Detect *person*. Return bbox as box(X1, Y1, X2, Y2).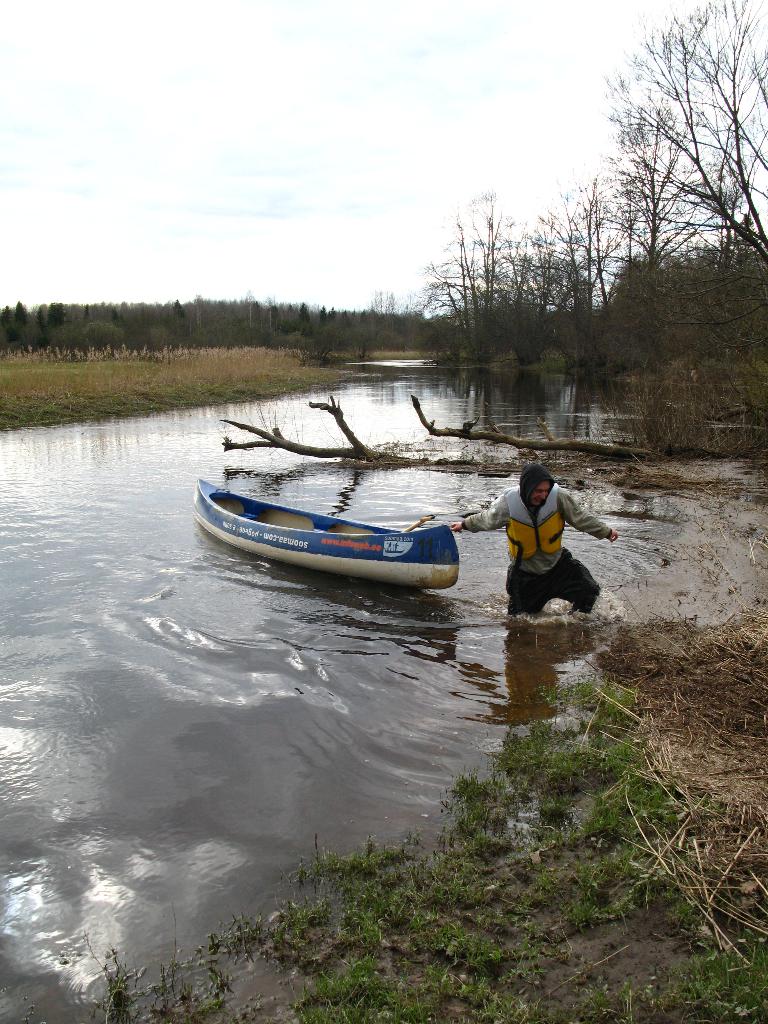
box(497, 452, 601, 610).
